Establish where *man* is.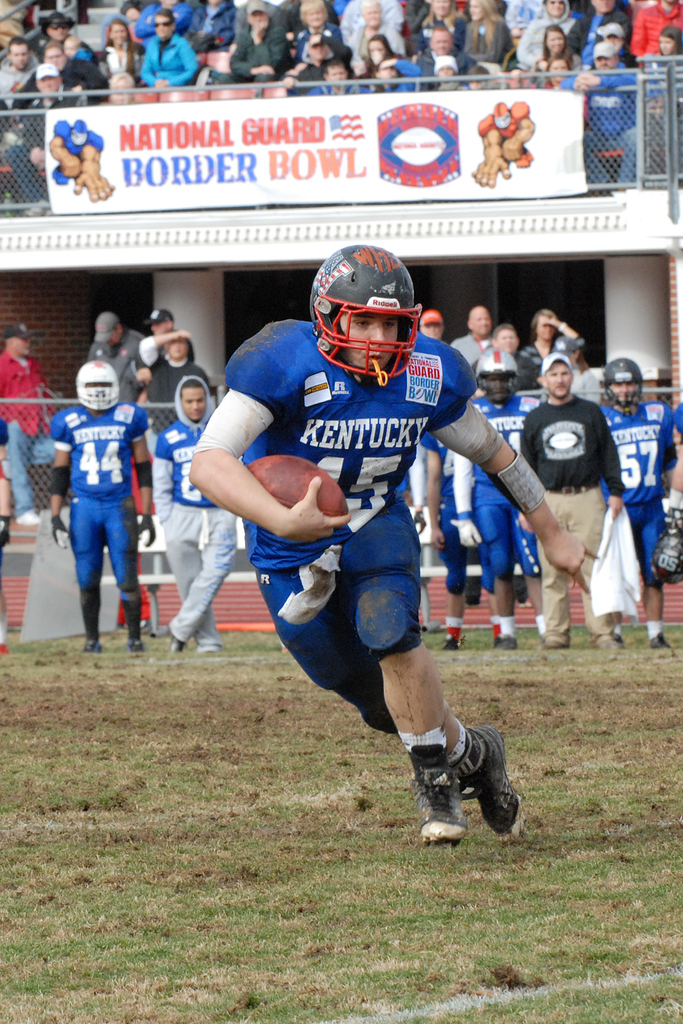
Established at (left=600, top=357, right=675, bottom=644).
